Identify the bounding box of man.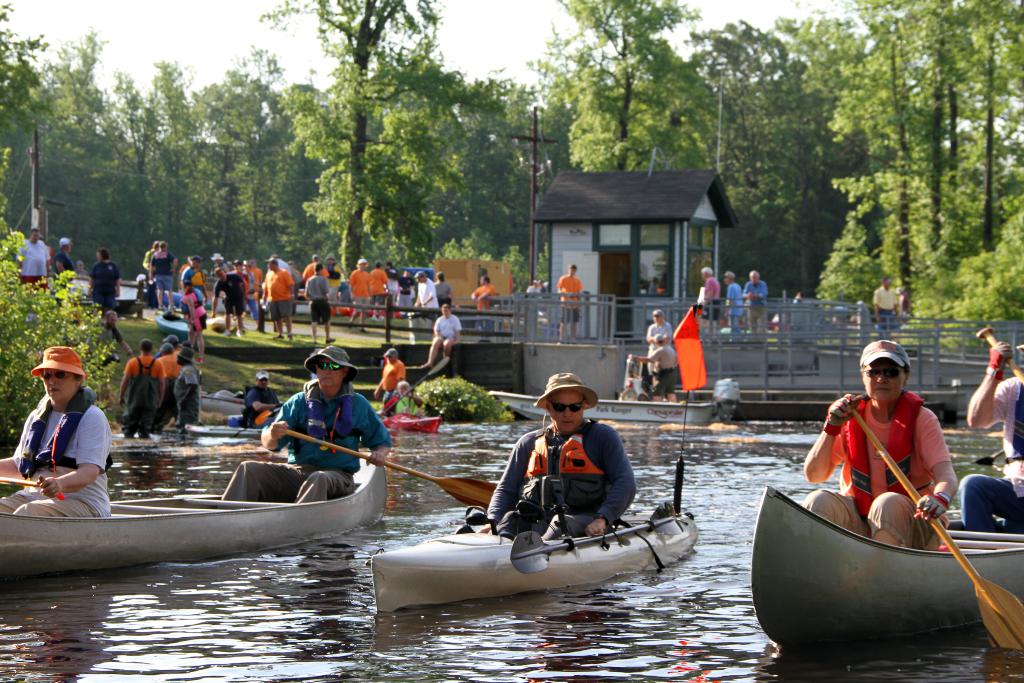
bbox=[243, 368, 287, 427].
